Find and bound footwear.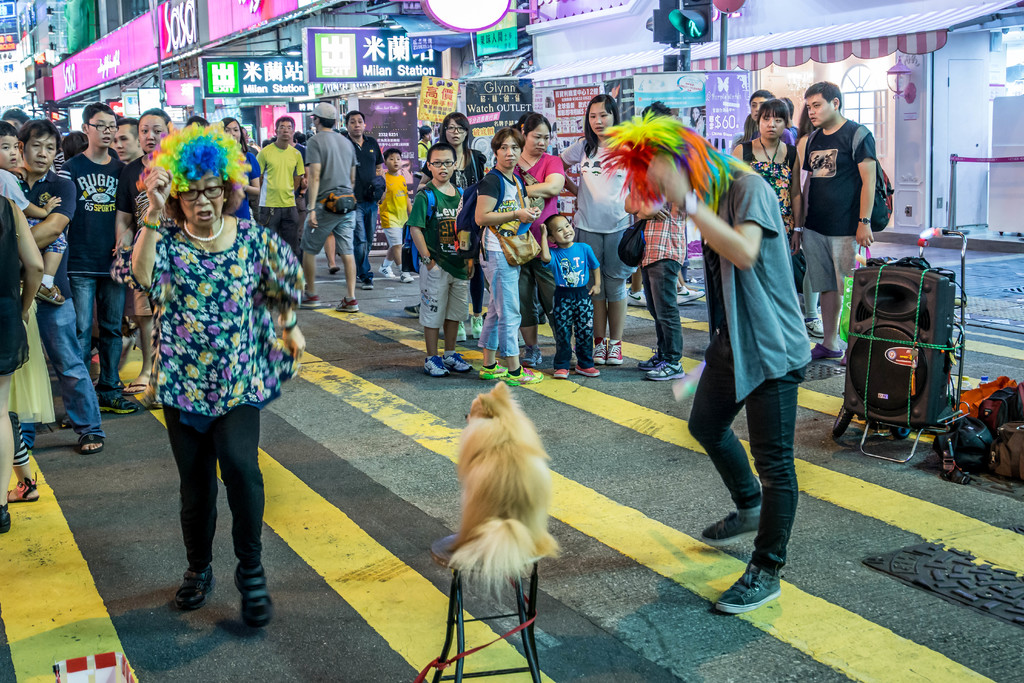
Bound: locate(81, 428, 102, 454).
